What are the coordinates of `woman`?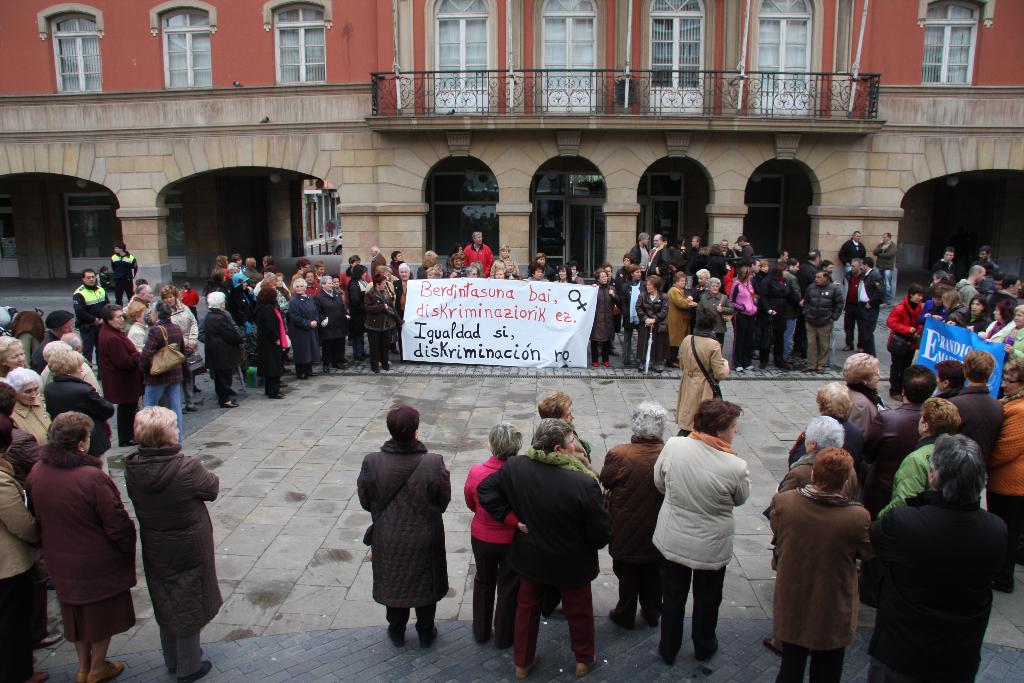
rect(20, 395, 135, 677).
